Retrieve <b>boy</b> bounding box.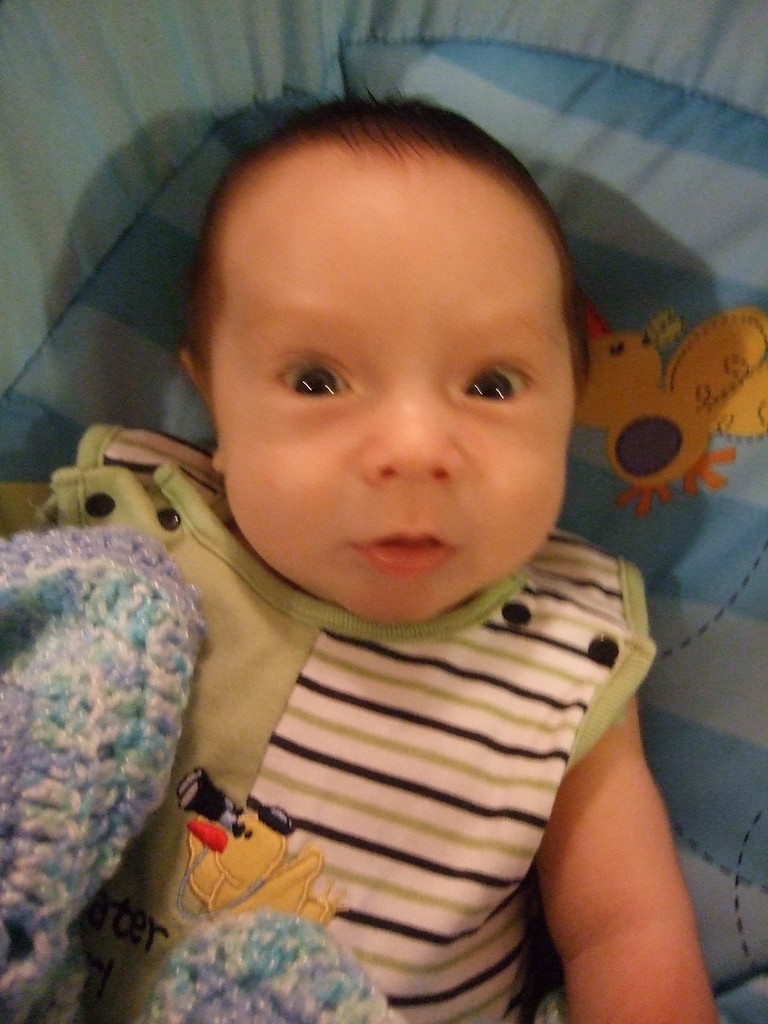
Bounding box: (left=0, top=81, right=710, bottom=1022).
